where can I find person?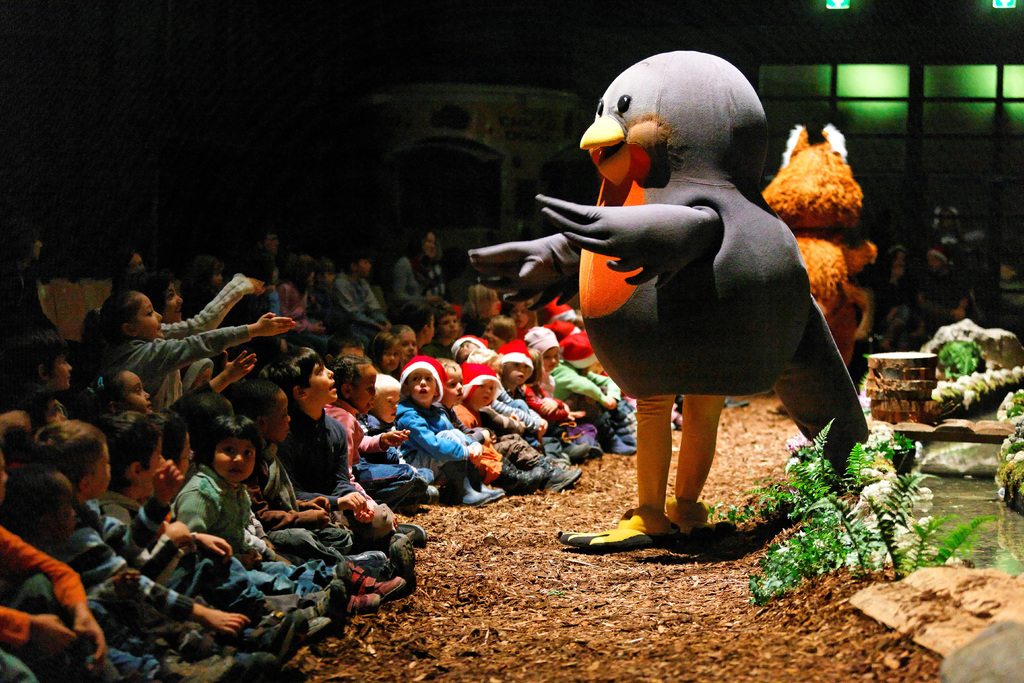
You can find it at select_region(916, 228, 978, 346).
